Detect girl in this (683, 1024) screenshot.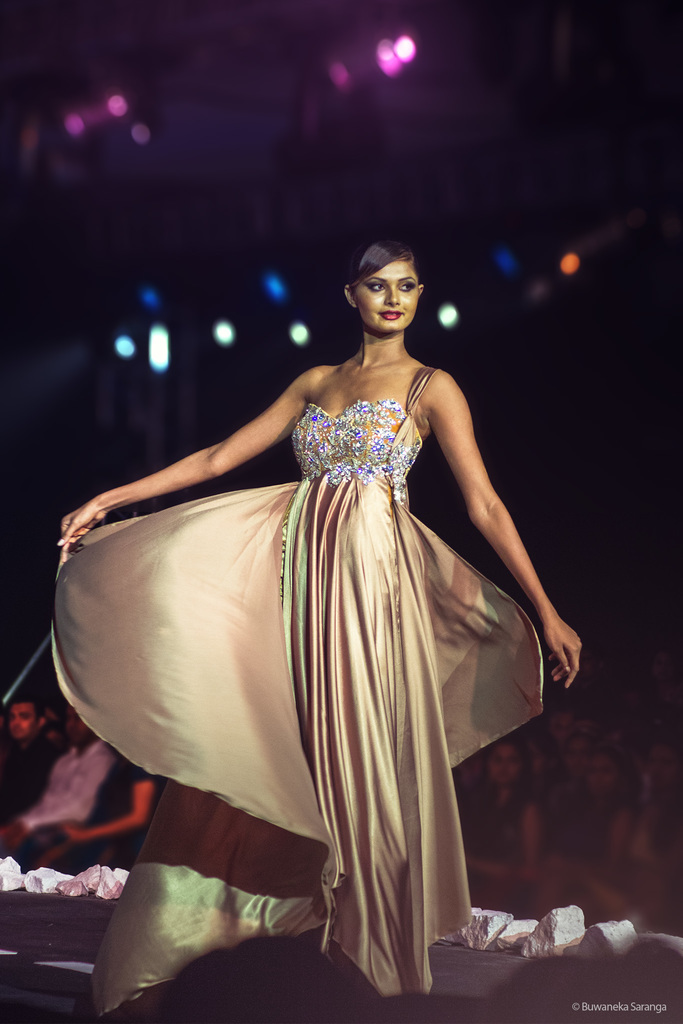
Detection: 45,237,588,1007.
